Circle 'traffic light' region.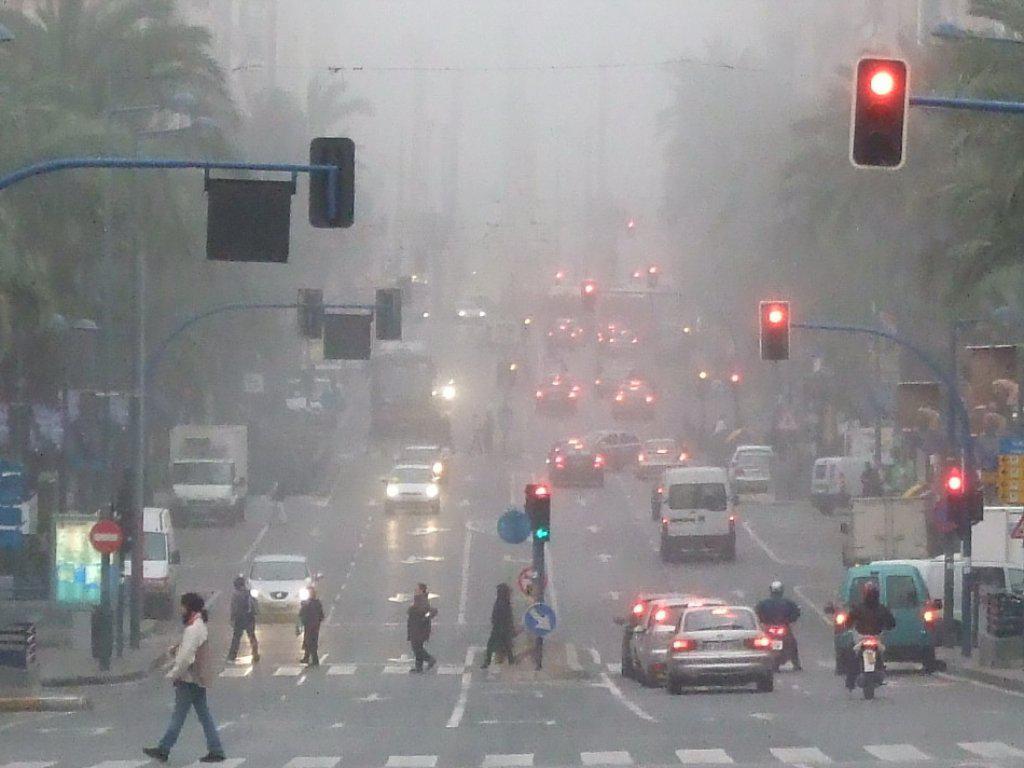
Region: 309,134,354,227.
